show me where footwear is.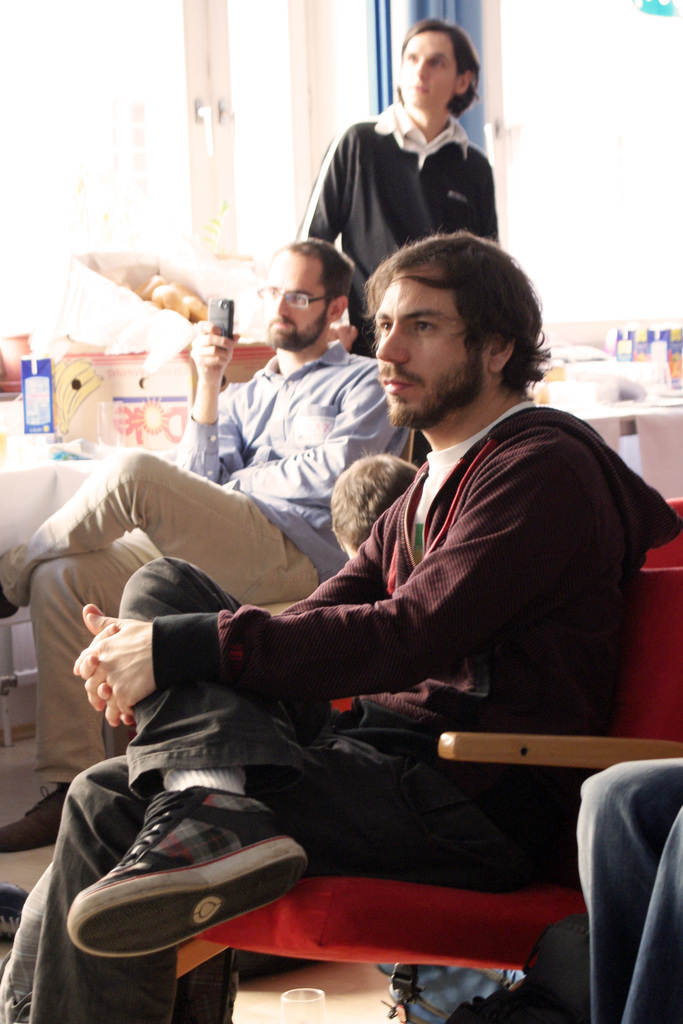
footwear is at left=0, top=774, right=79, bottom=849.
